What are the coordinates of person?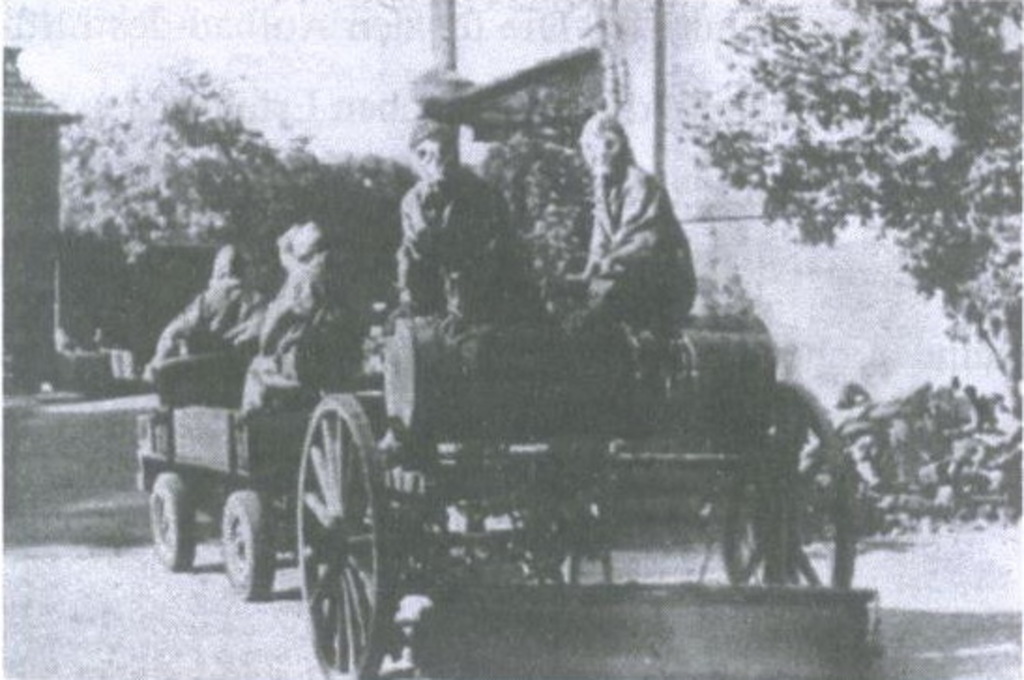
240:221:358:410.
